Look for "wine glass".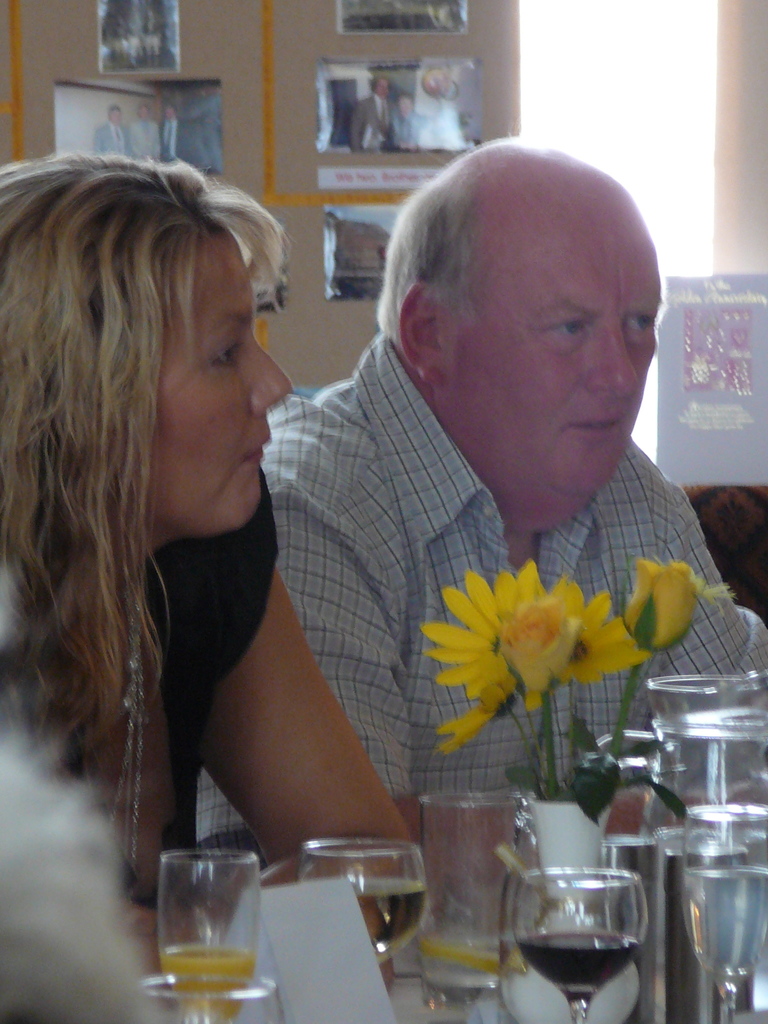
Found: {"x1": 157, "y1": 848, "x2": 262, "y2": 1023}.
